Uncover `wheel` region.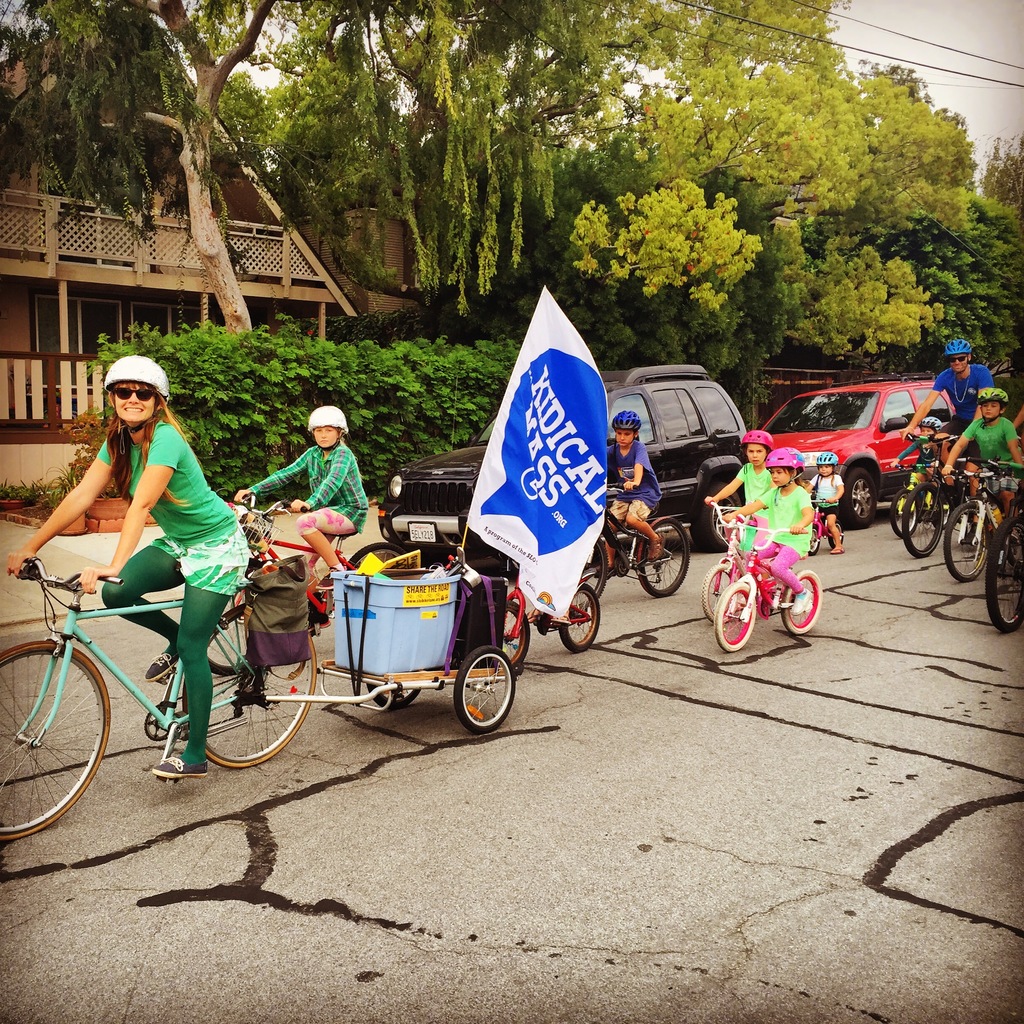
Uncovered: (938,500,986,579).
